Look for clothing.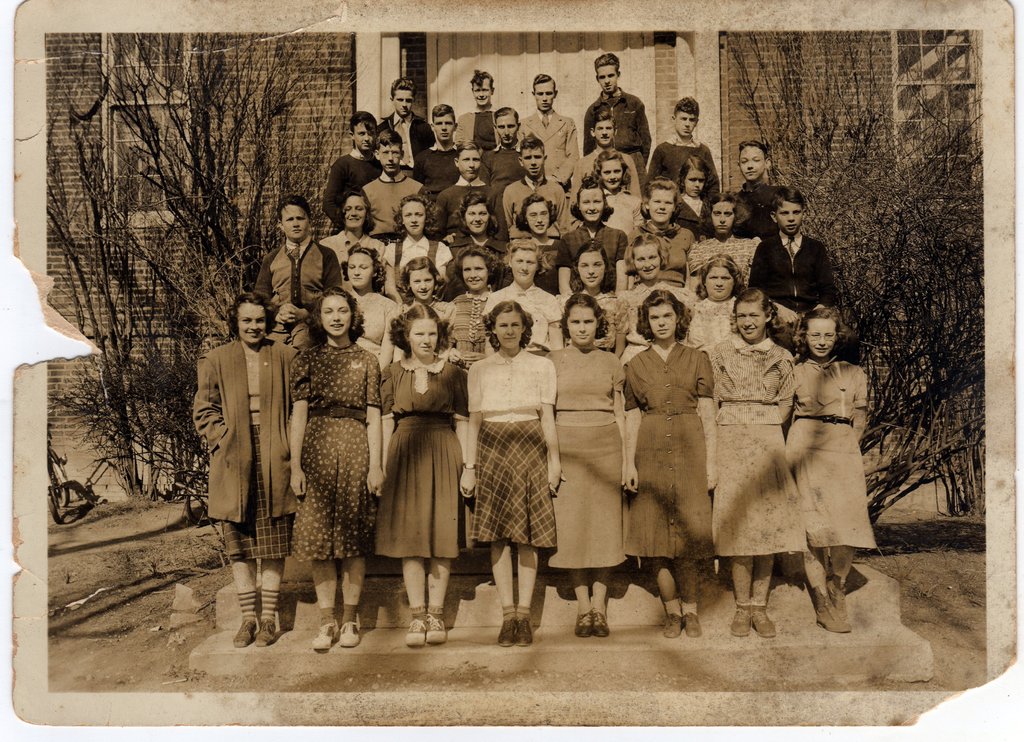
Found: x1=449, y1=230, x2=506, y2=258.
